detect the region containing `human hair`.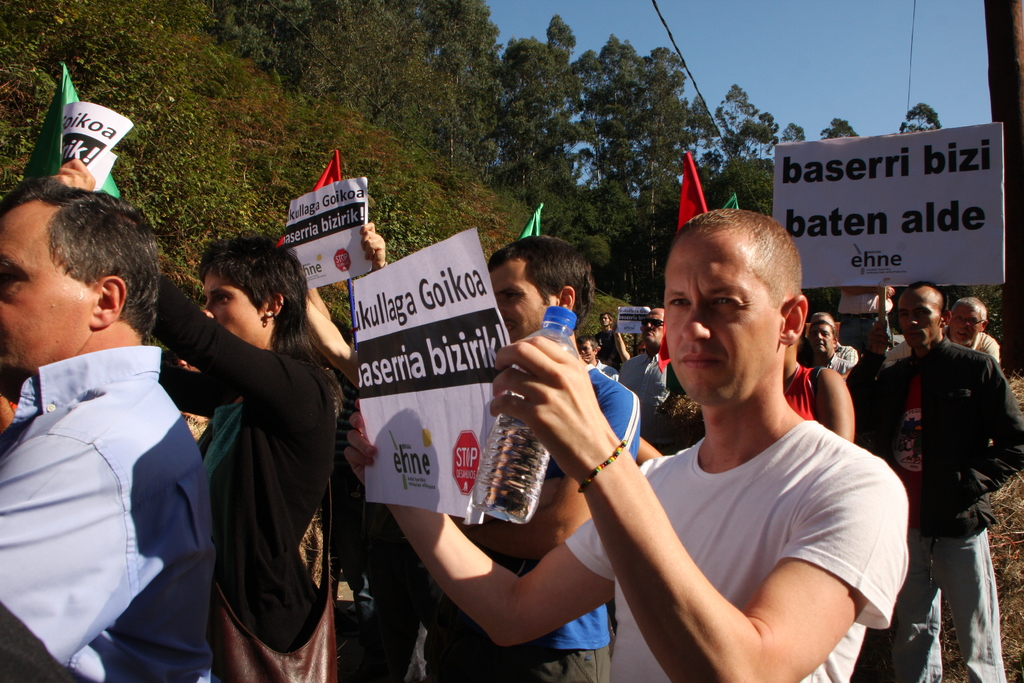
{"x1": 811, "y1": 320, "x2": 838, "y2": 343}.
